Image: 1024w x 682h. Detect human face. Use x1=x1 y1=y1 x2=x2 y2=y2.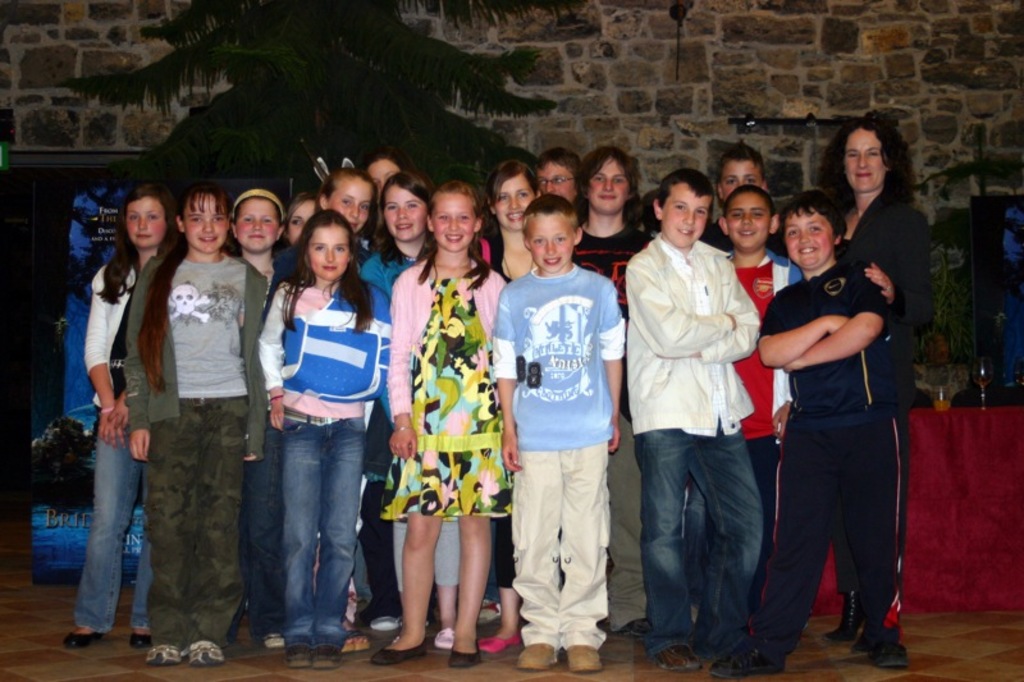
x1=845 y1=129 x2=887 y2=193.
